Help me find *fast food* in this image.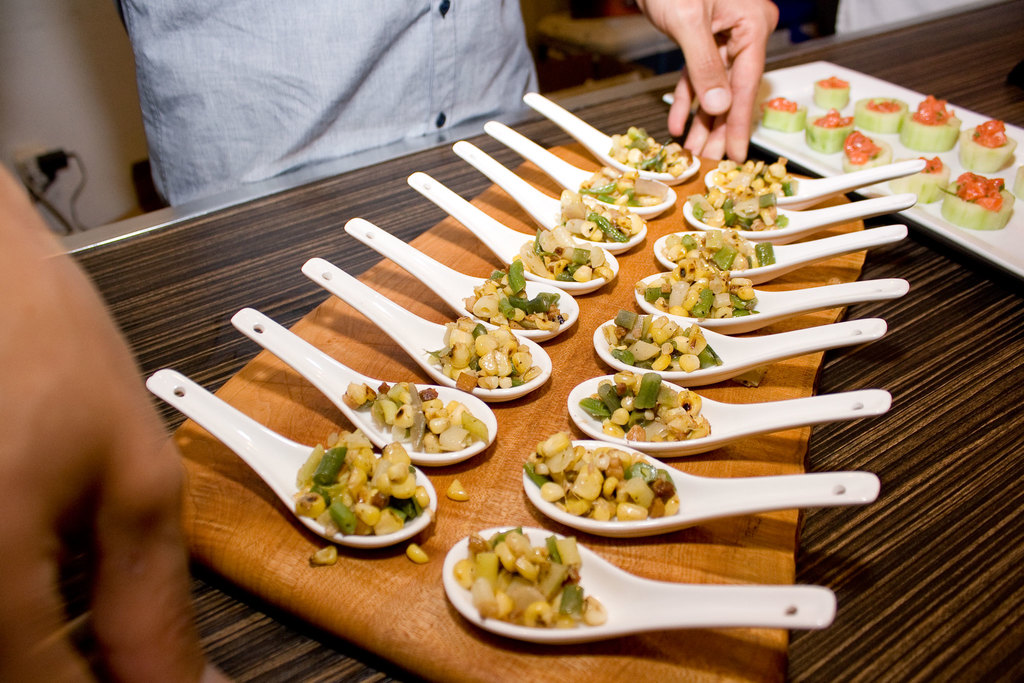
Found it: 661/227/775/270.
